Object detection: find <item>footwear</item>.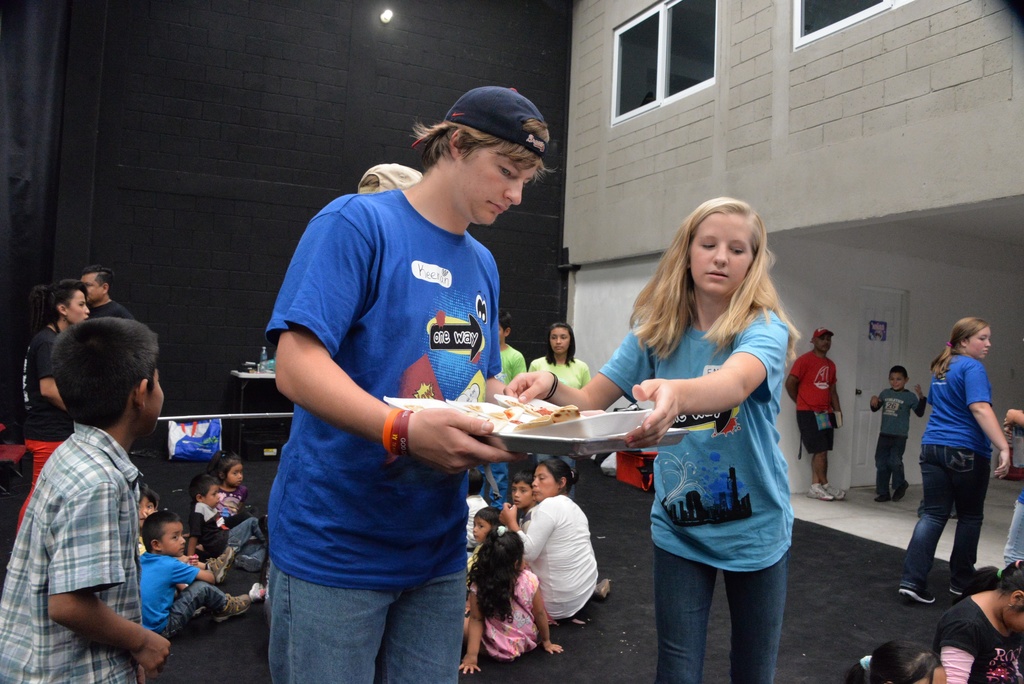
l=827, t=484, r=847, b=499.
